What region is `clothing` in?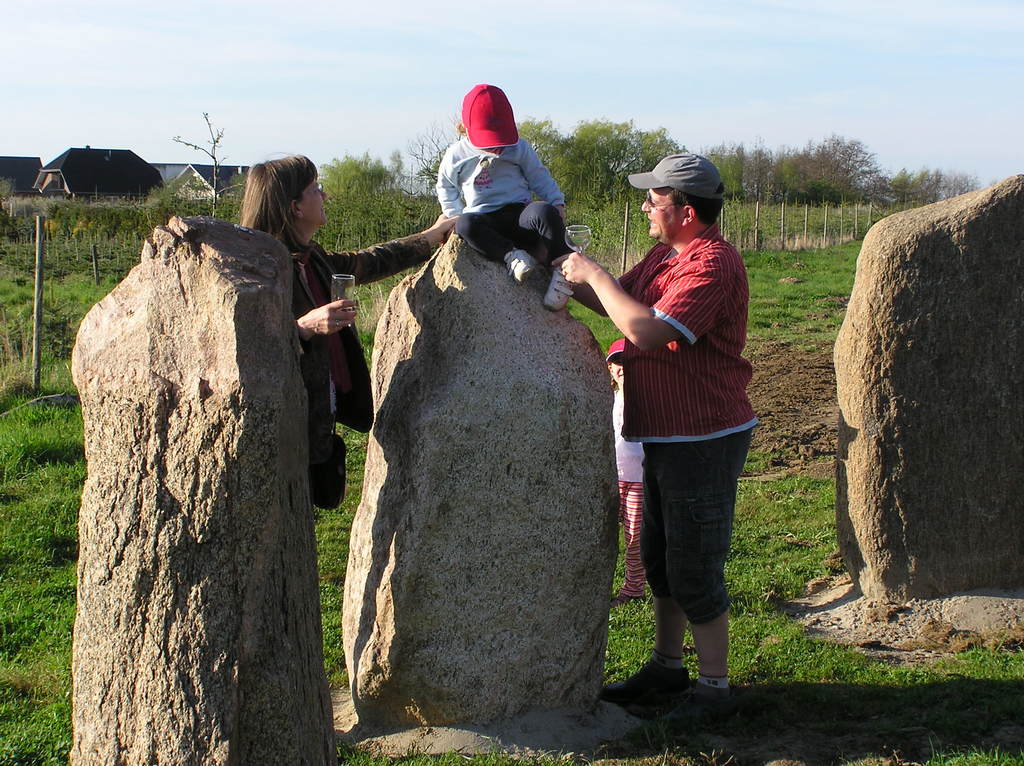
x1=281, y1=238, x2=439, y2=503.
